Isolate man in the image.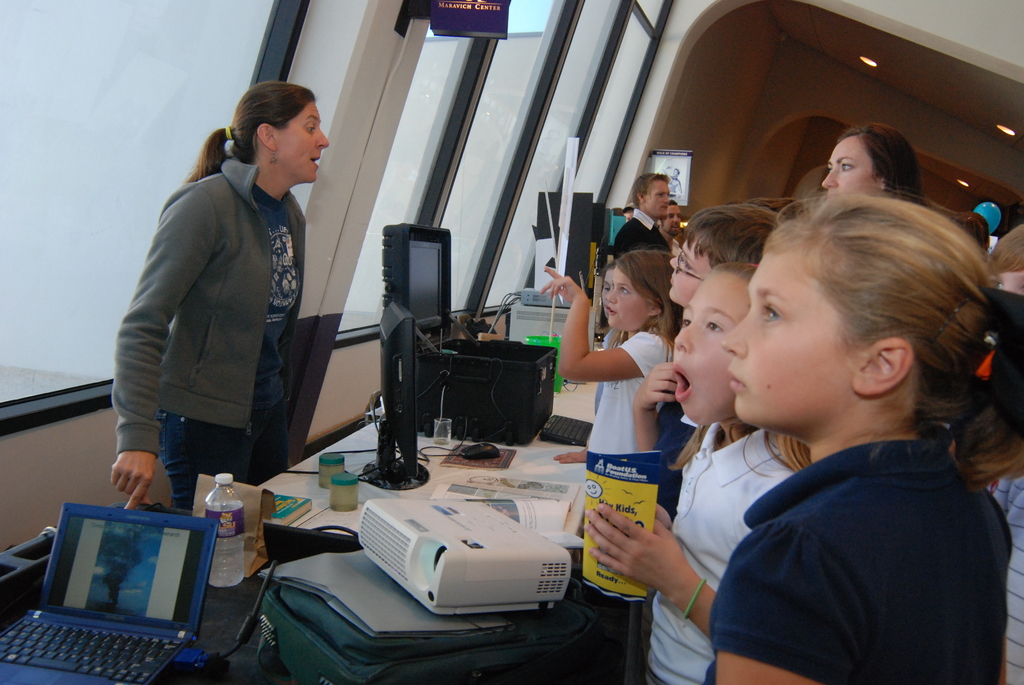
Isolated region: detection(104, 528, 149, 609).
